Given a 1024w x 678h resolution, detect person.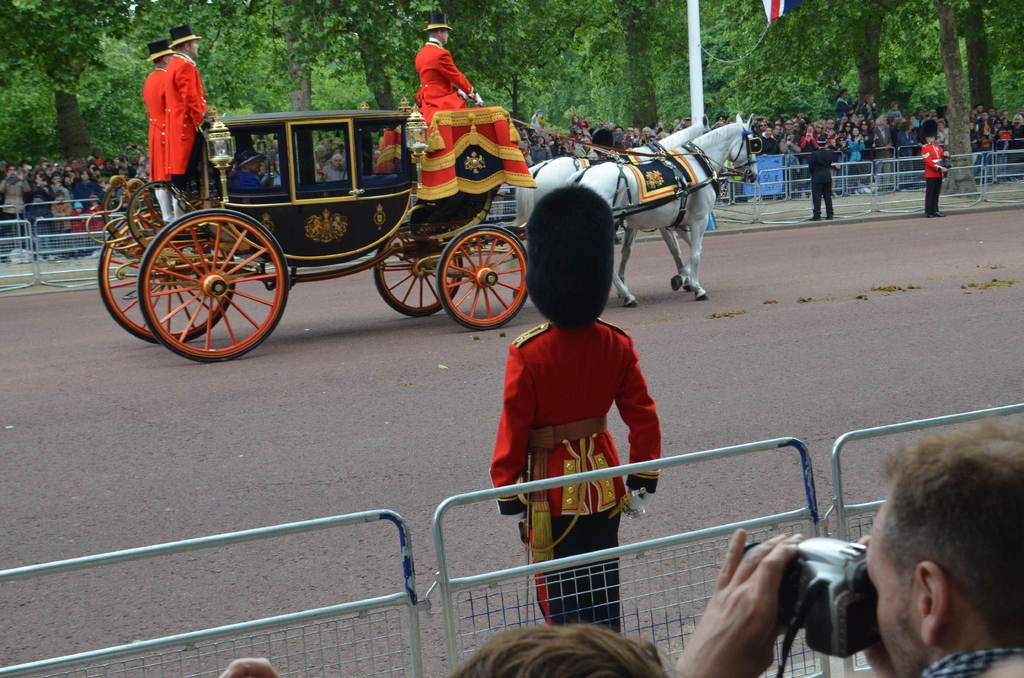
select_region(921, 124, 960, 214).
